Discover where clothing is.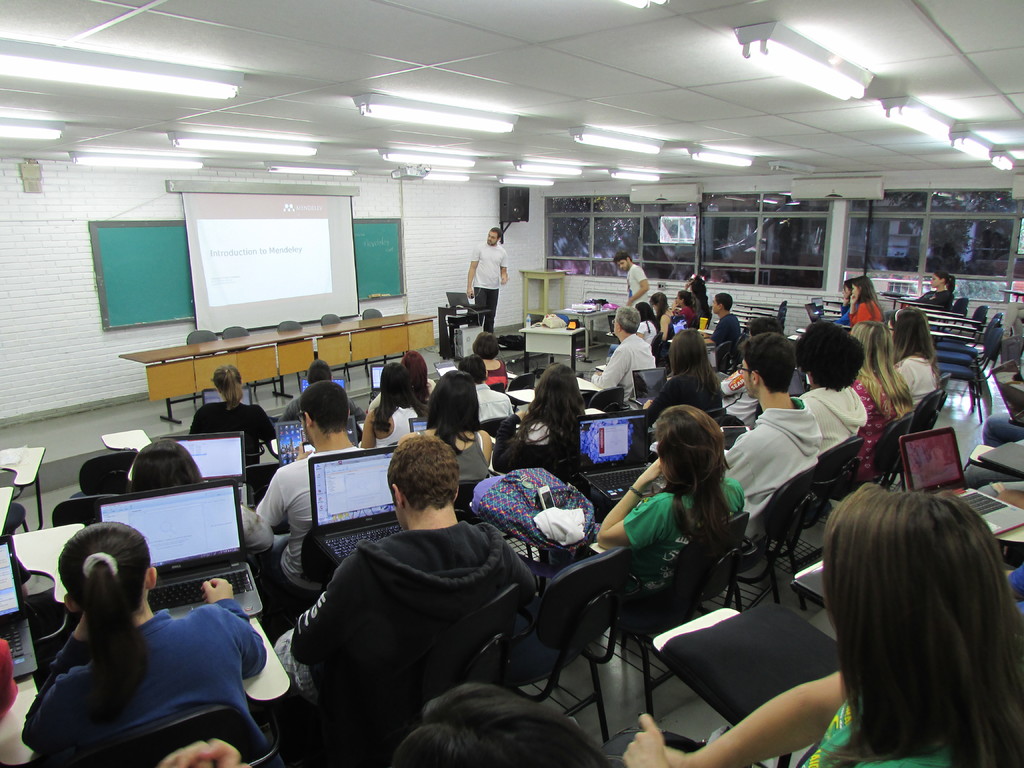
Discovered at {"left": 882, "top": 357, "right": 934, "bottom": 417}.
